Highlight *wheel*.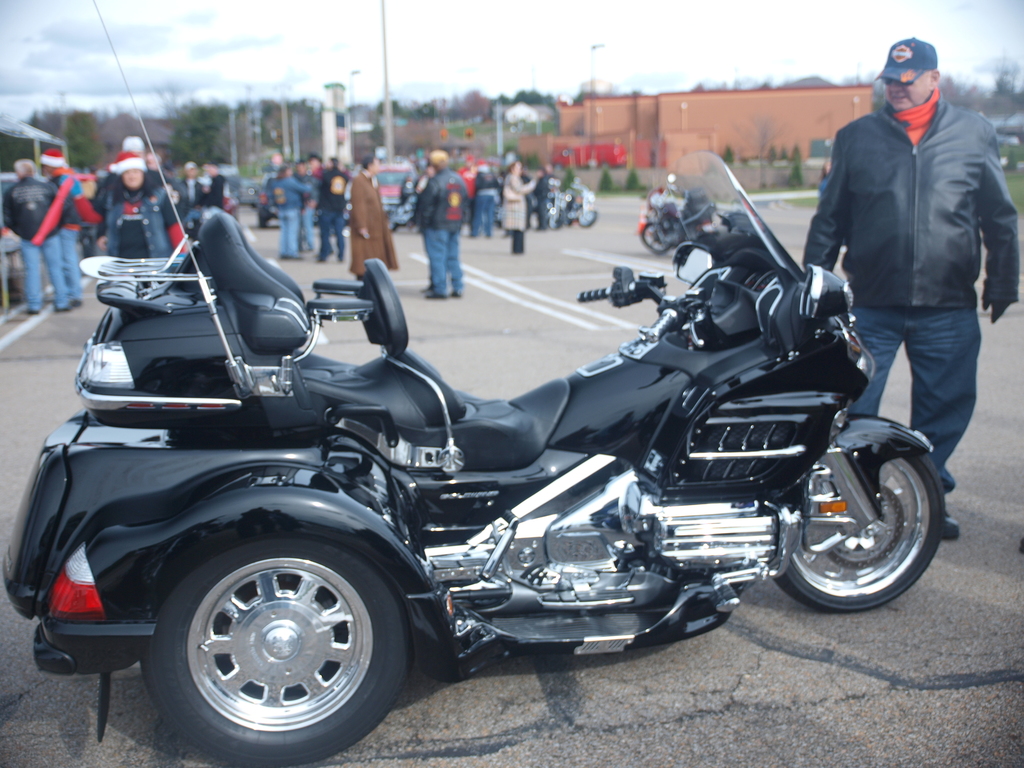
Highlighted region: (781, 425, 943, 616).
